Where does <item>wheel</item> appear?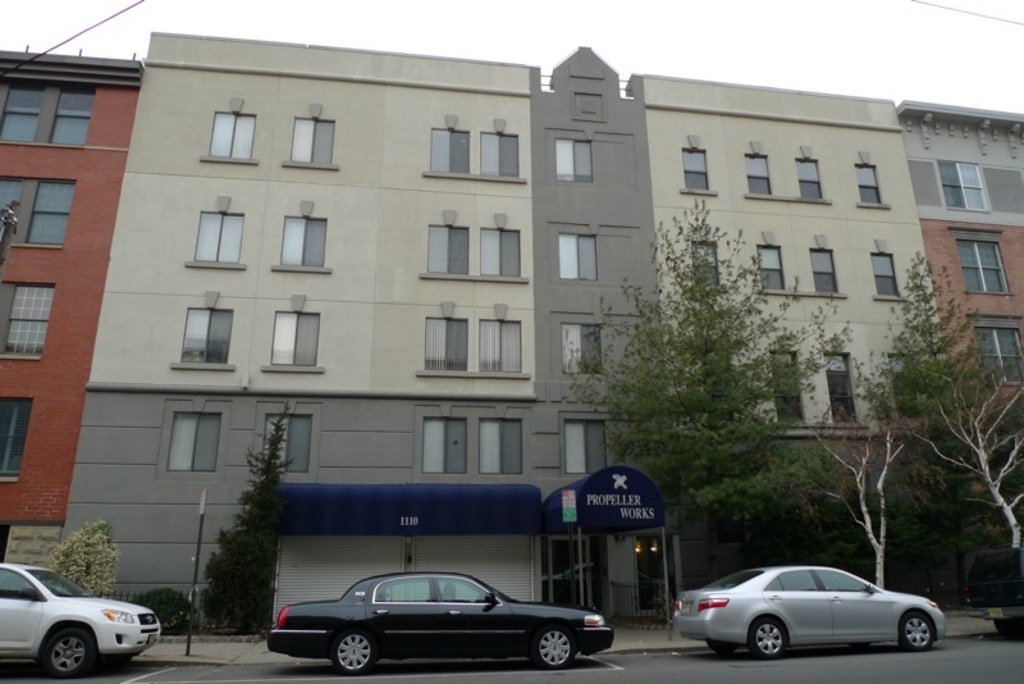
Appears at pyautogui.locateOnScreen(334, 628, 374, 675).
